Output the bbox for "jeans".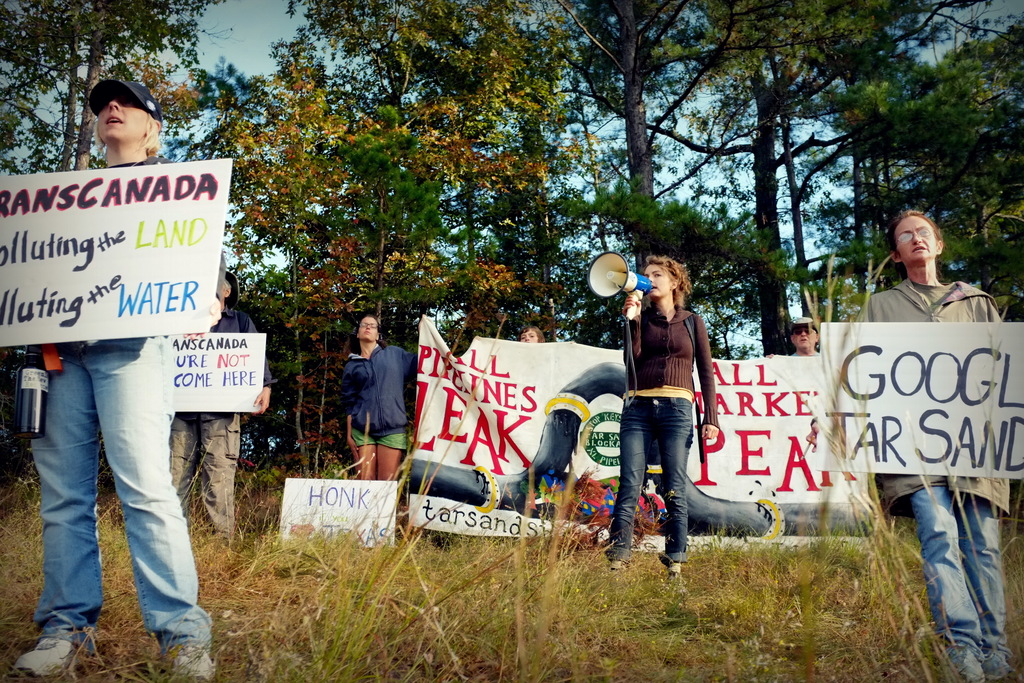
(x1=603, y1=404, x2=697, y2=563).
